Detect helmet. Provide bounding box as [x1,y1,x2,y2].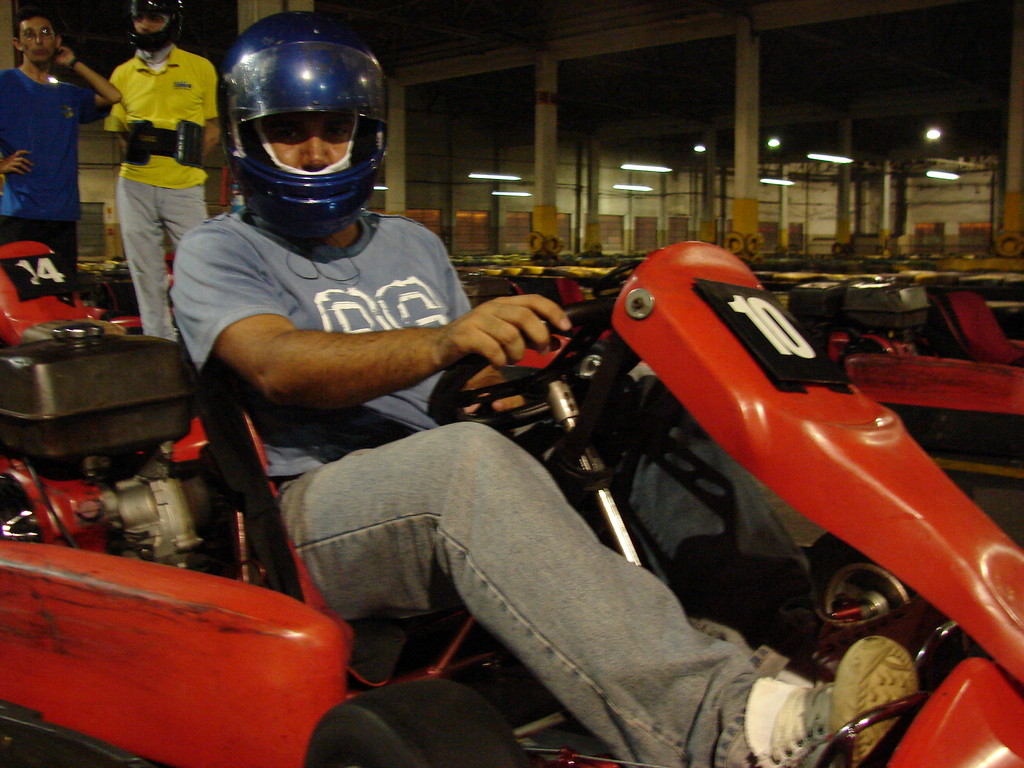
[124,0,189,55].
